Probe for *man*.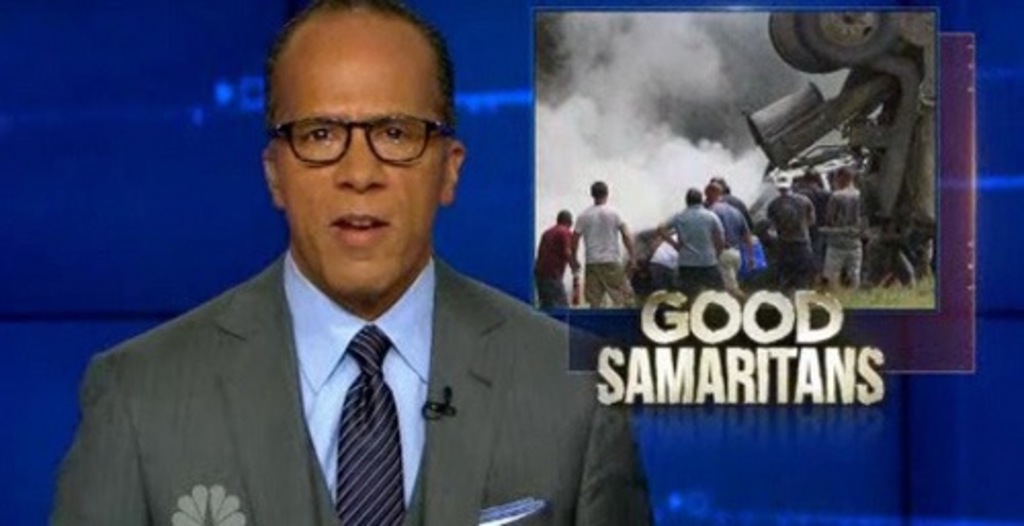
Probe result: 817 168 866 289.
